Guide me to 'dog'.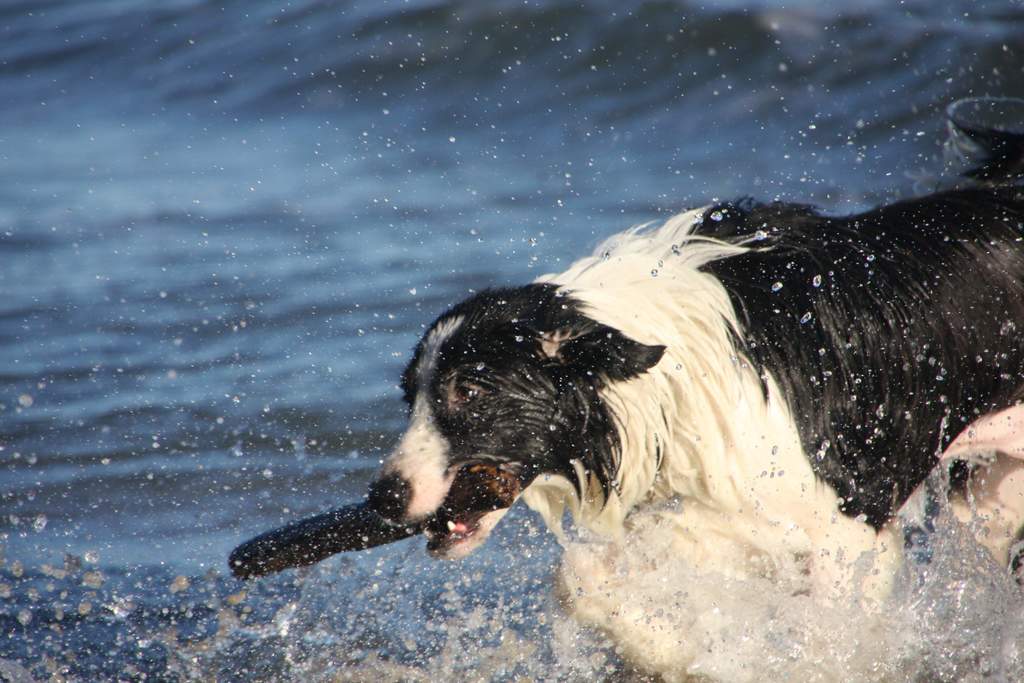
Guidance: x1=229 y1=156 x2=1023 y2=632.
